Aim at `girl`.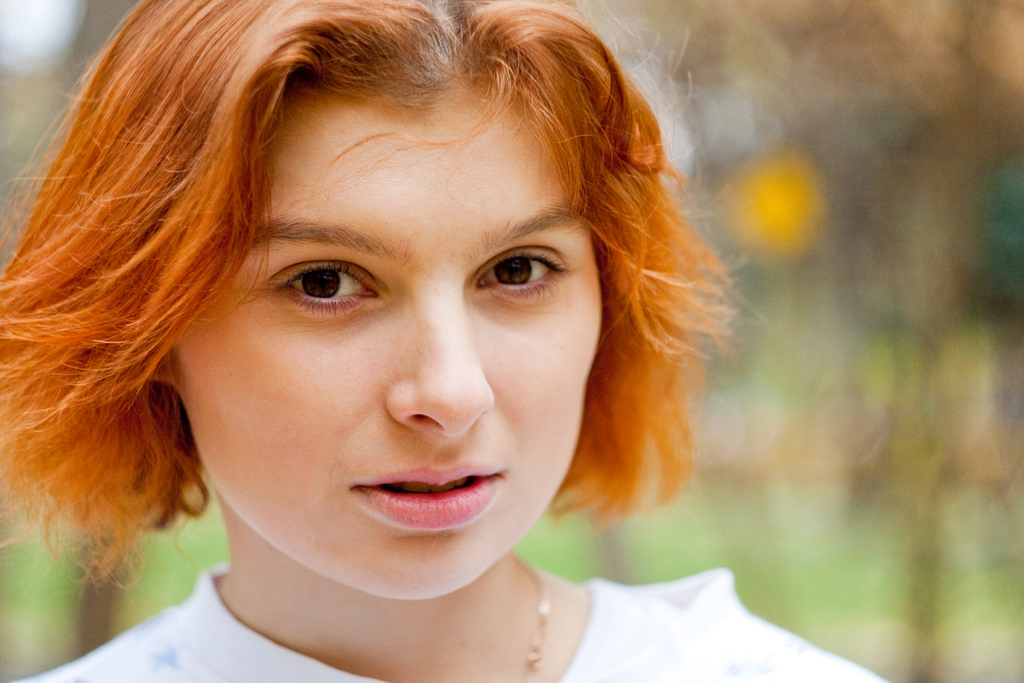
Aimed at bbox=[0, 0, 887, 682].
